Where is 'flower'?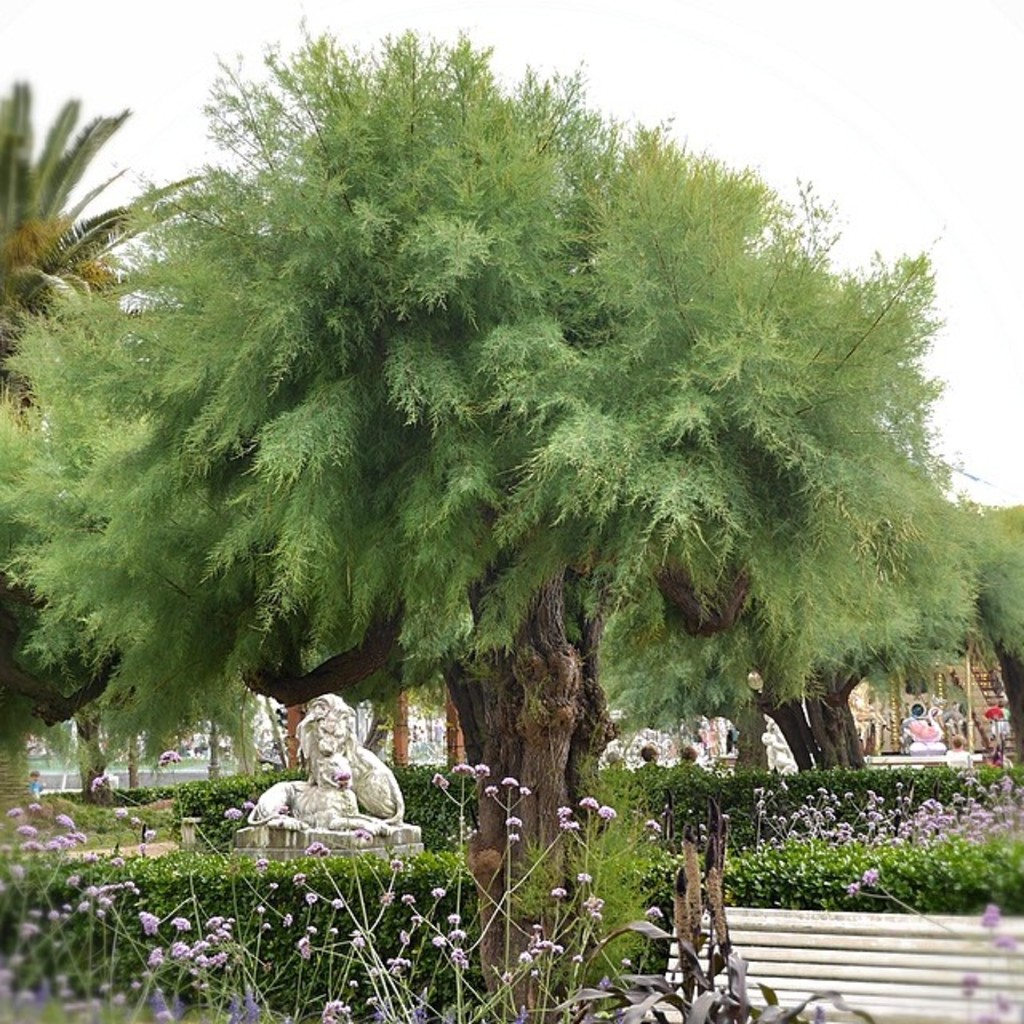
select_region(139, 963, 154, 979).
